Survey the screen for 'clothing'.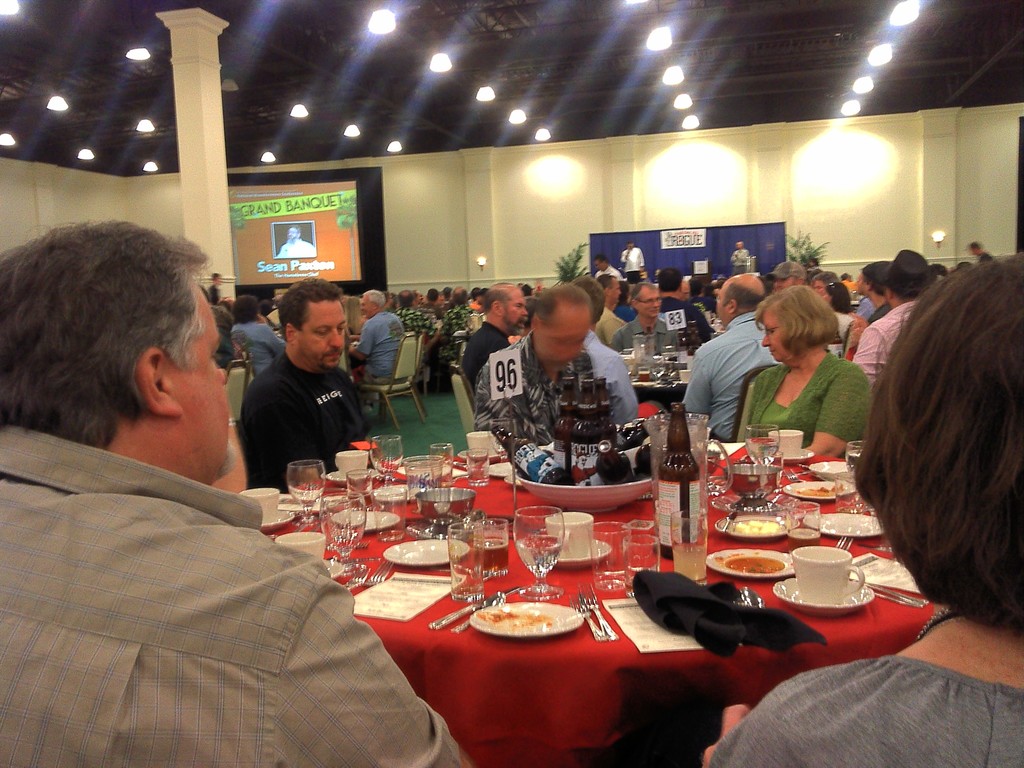
Survey found: (262, 307, 282, 328).
